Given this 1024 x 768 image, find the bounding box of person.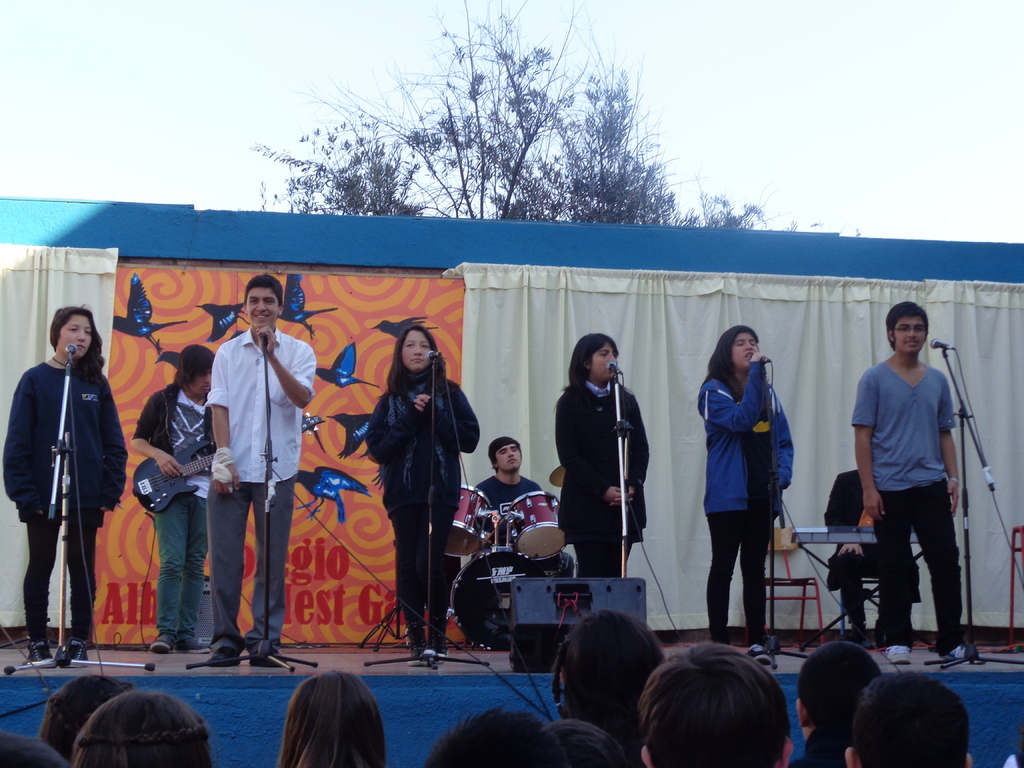
{"x1": 787, "y1": 641, "x2": 880, "y2": 767}.
